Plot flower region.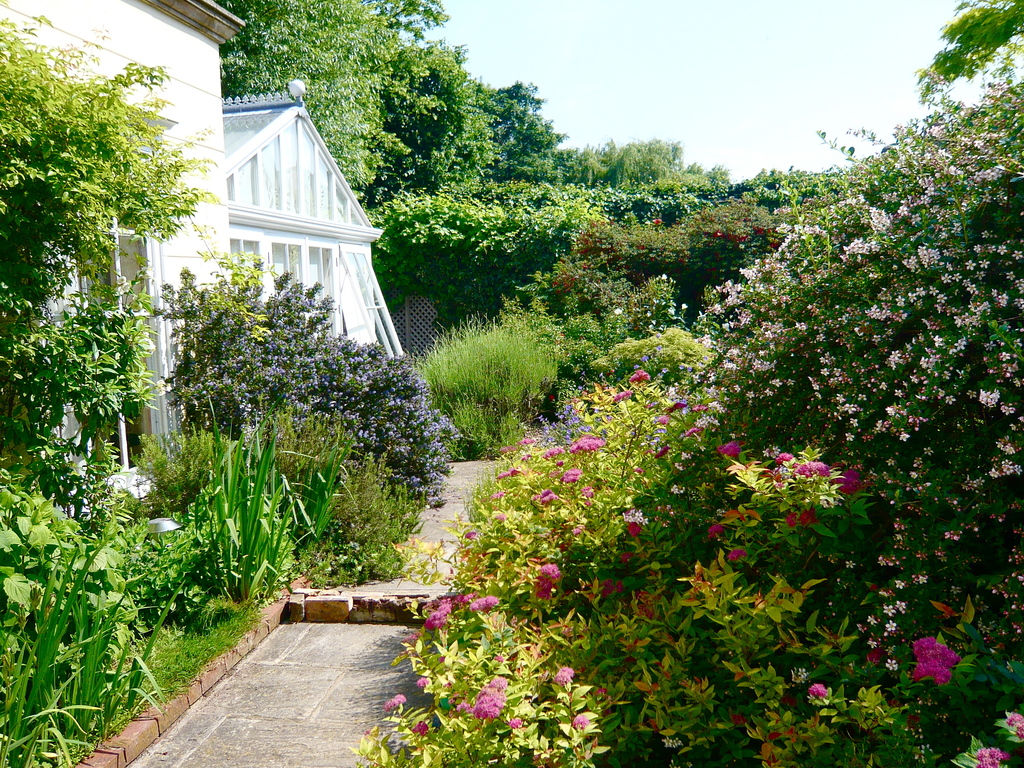
Plotted at locate(808, 679, 831, 707).
